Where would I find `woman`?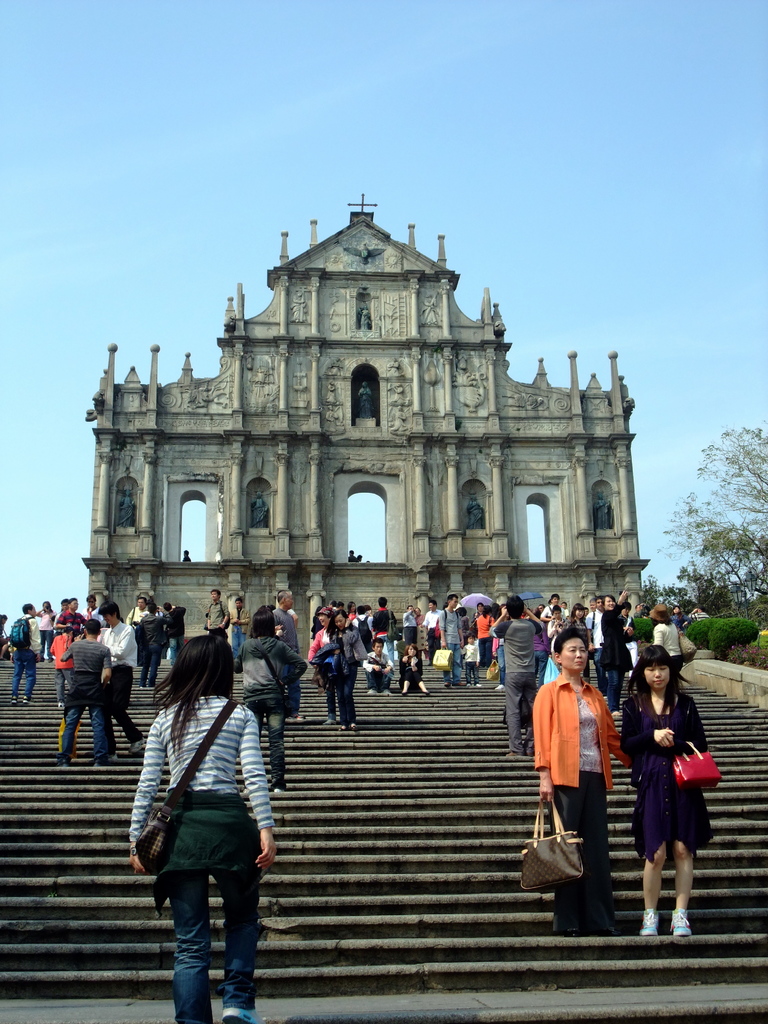
At pyautogui.locateOnScreen(560, 603, 593, 687).
